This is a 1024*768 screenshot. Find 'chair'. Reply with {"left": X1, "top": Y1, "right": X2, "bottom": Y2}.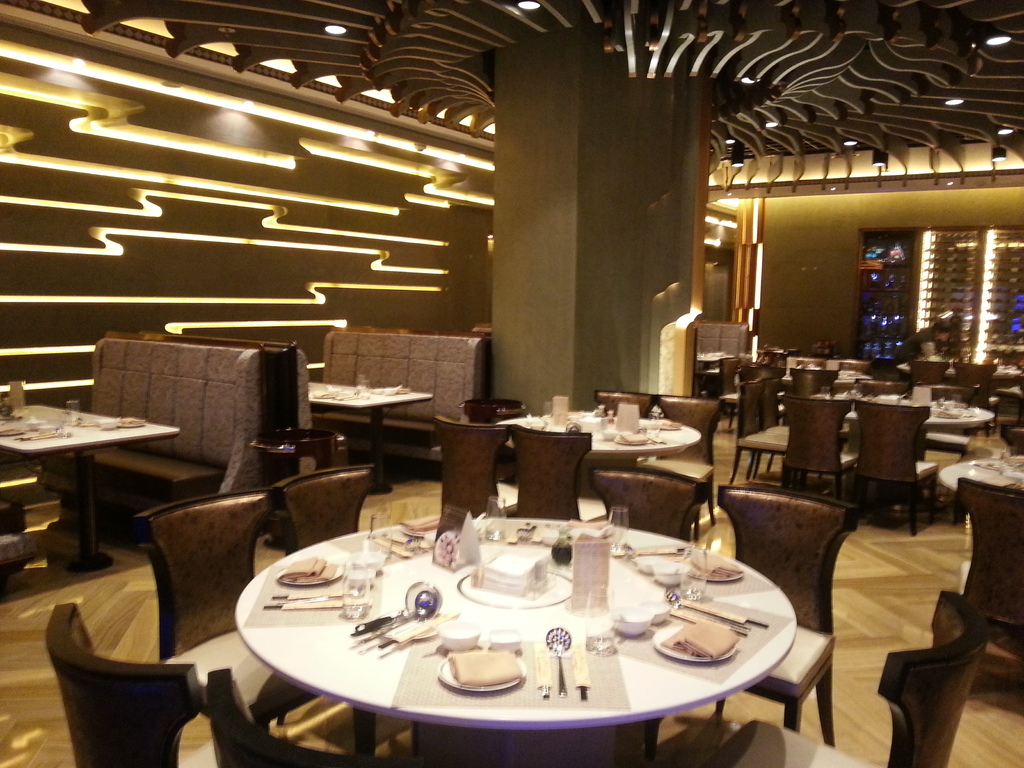
{"left": 584, "top": 461, "right": 706, "bottom": 545}.
